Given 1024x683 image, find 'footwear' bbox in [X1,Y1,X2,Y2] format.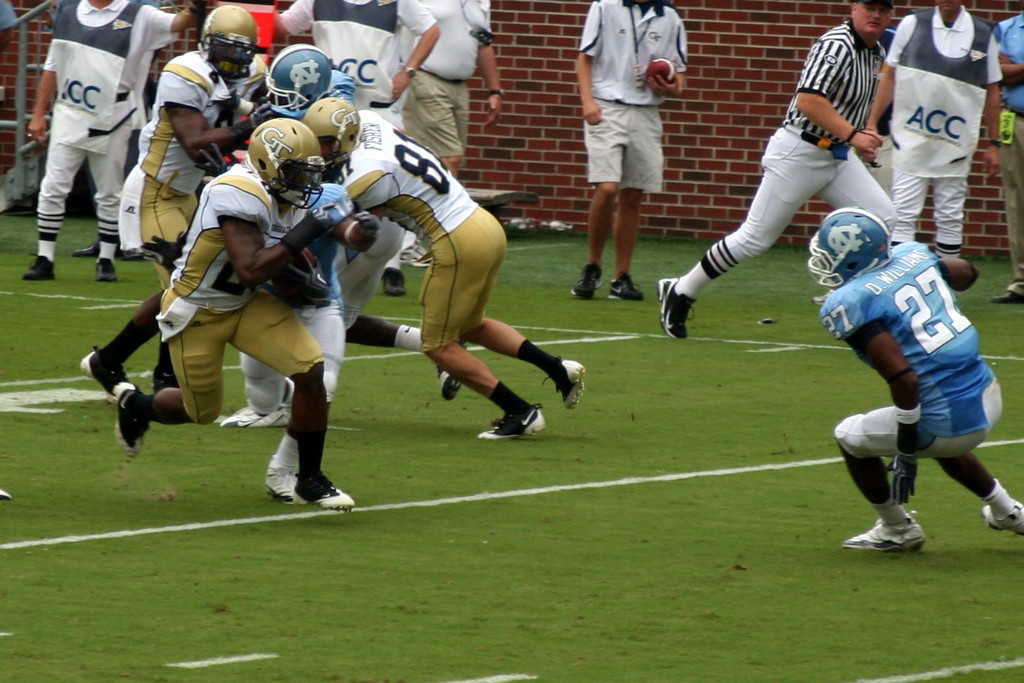
[549,360,581,412].
